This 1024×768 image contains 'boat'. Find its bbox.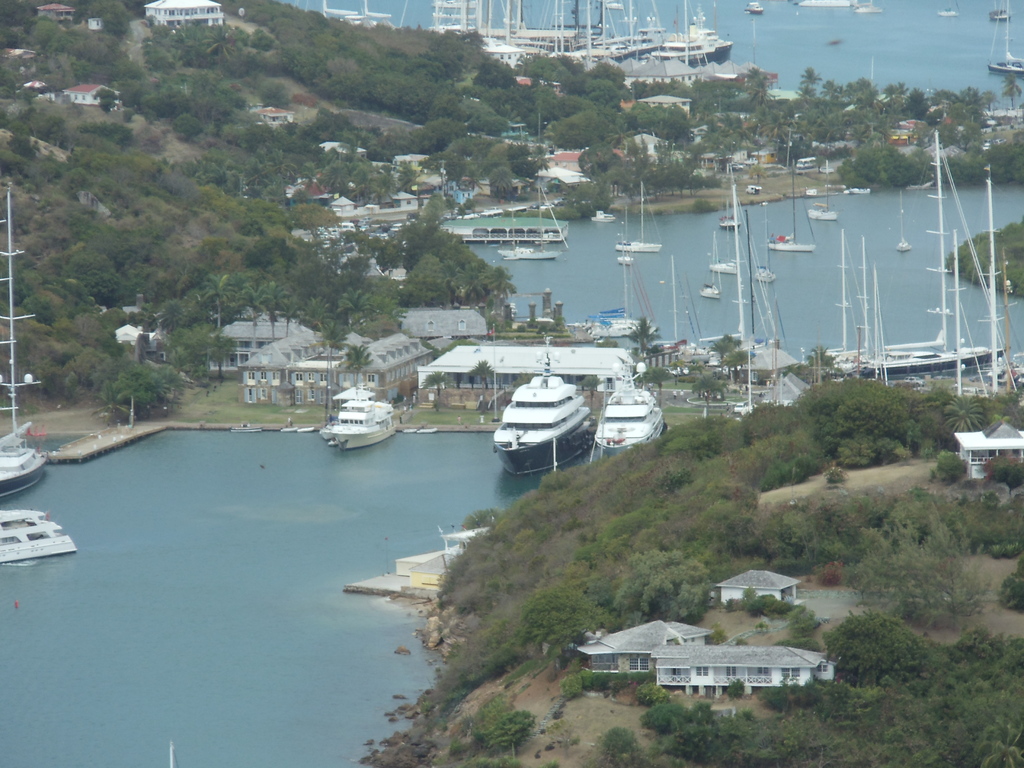
(991,0,1014,17).
